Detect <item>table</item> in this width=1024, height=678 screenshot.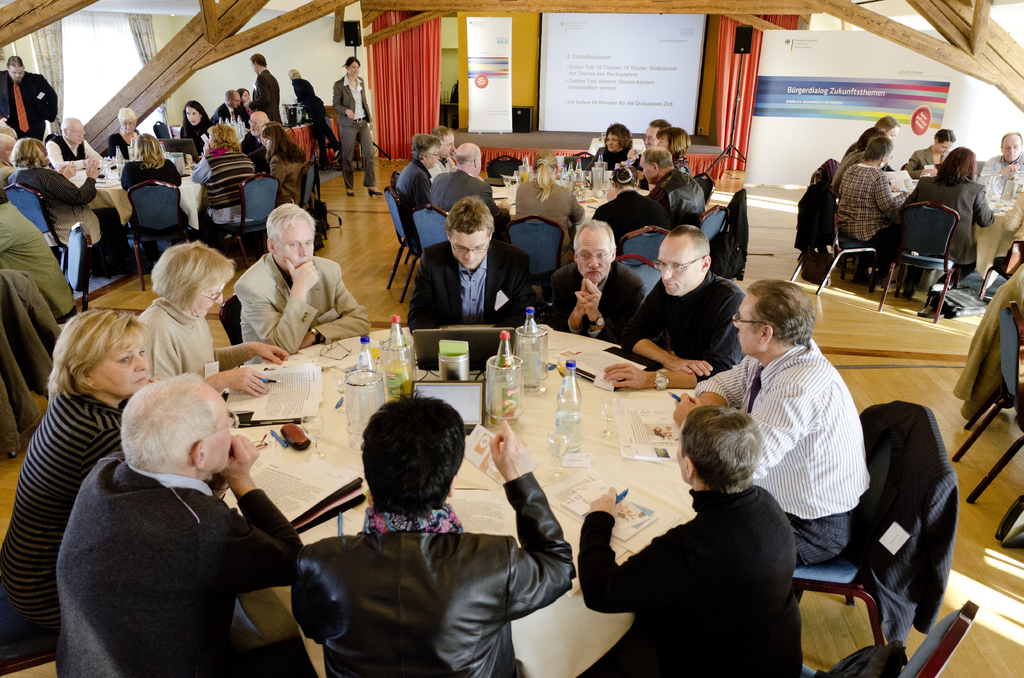
Detection: 71,156,205,291.
